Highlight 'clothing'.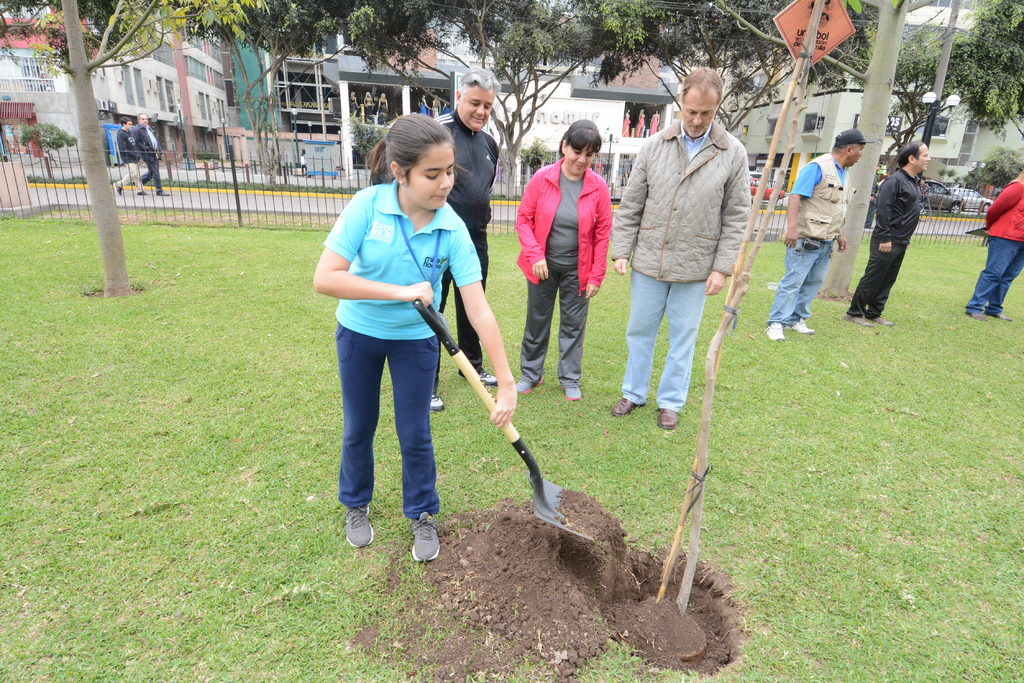
Highlighted region: crop(417, 99, 428, 119).
